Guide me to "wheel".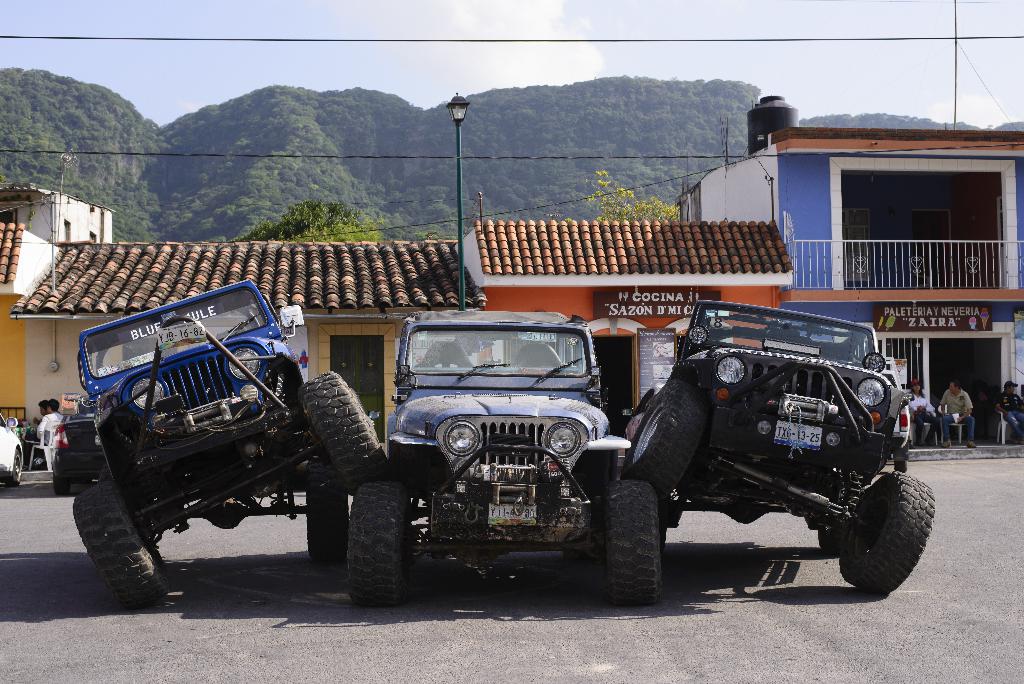
Guidance: Rect(840, 470, 934, 591).
